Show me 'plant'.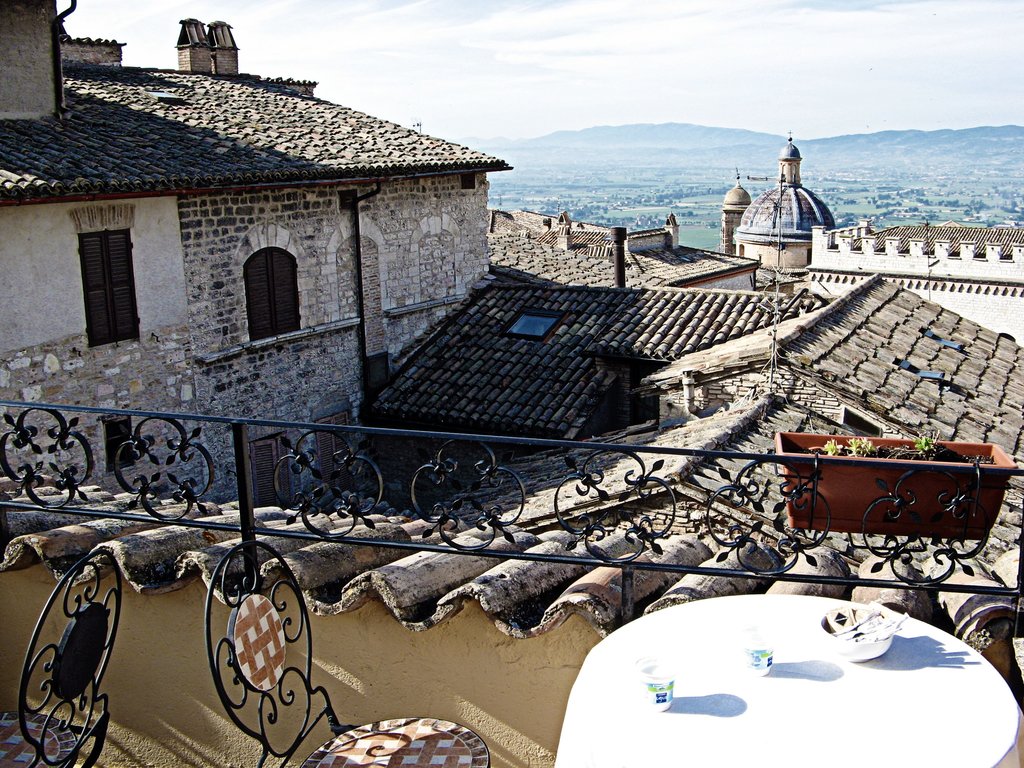
'plant' is here: crop(845, 435, 877, 461).
